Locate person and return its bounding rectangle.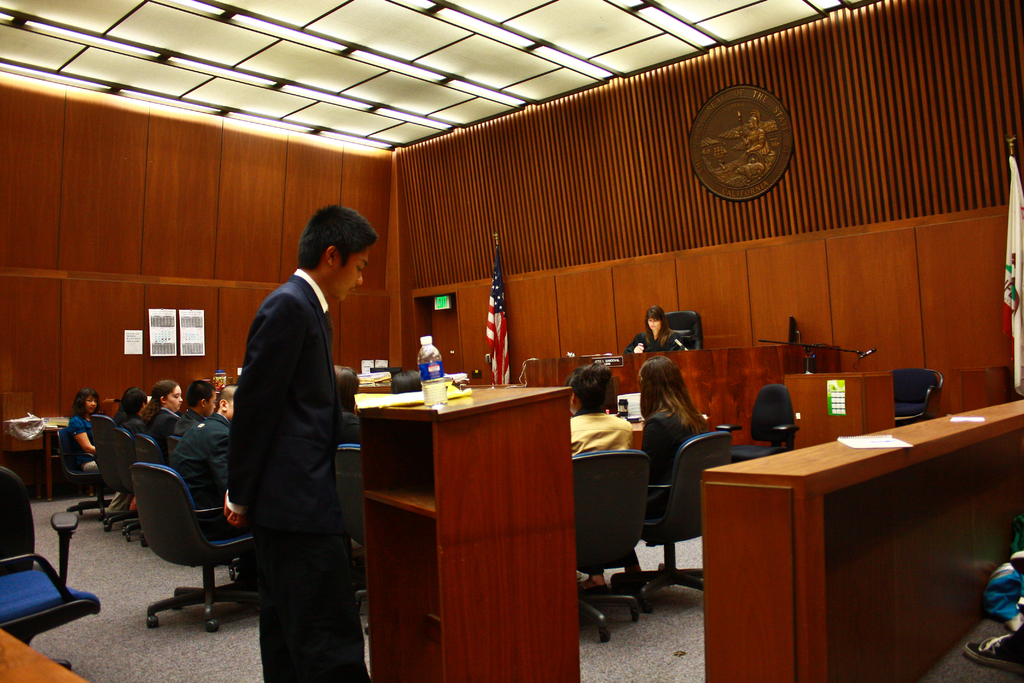
622,308,683,352.
